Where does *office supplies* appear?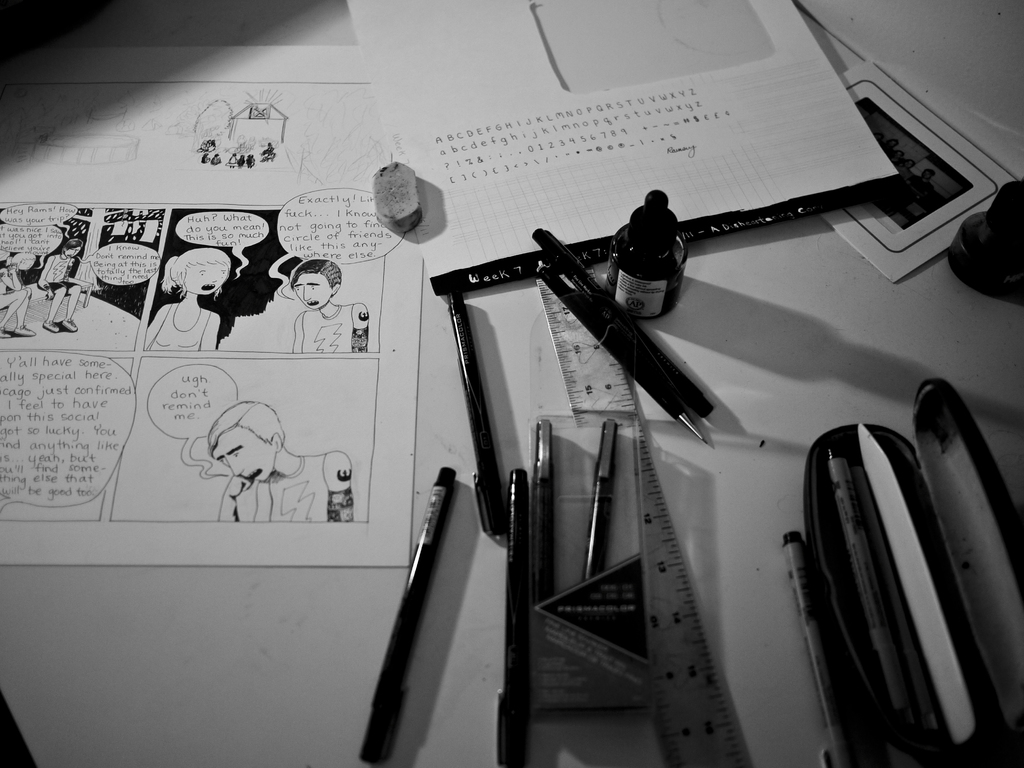
Appears at [0, 48, 422, 565].
